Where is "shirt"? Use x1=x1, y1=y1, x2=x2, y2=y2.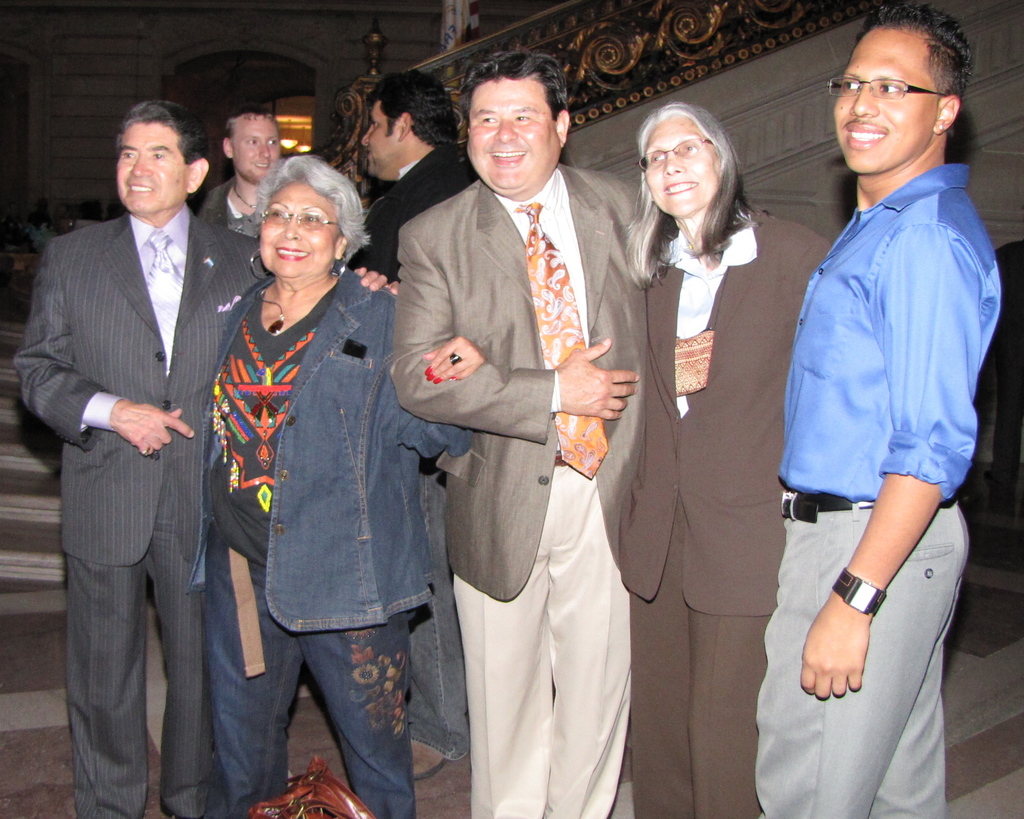
x1=493, y1=165, x2=589, y2=347.
